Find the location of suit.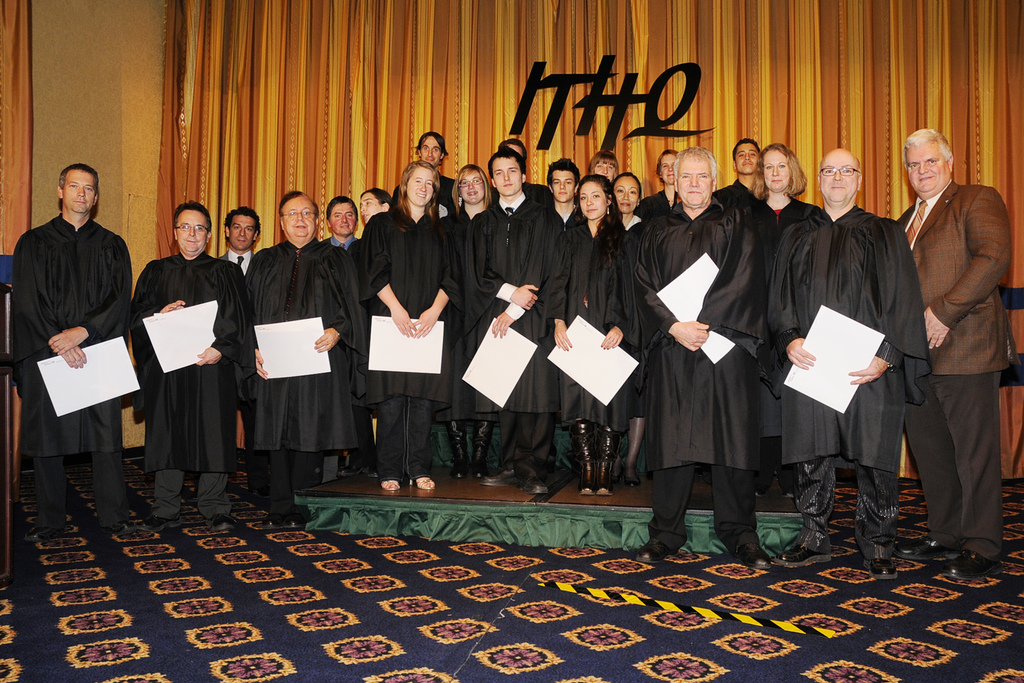
Location: select_region(887, 148, 1007, 547).
